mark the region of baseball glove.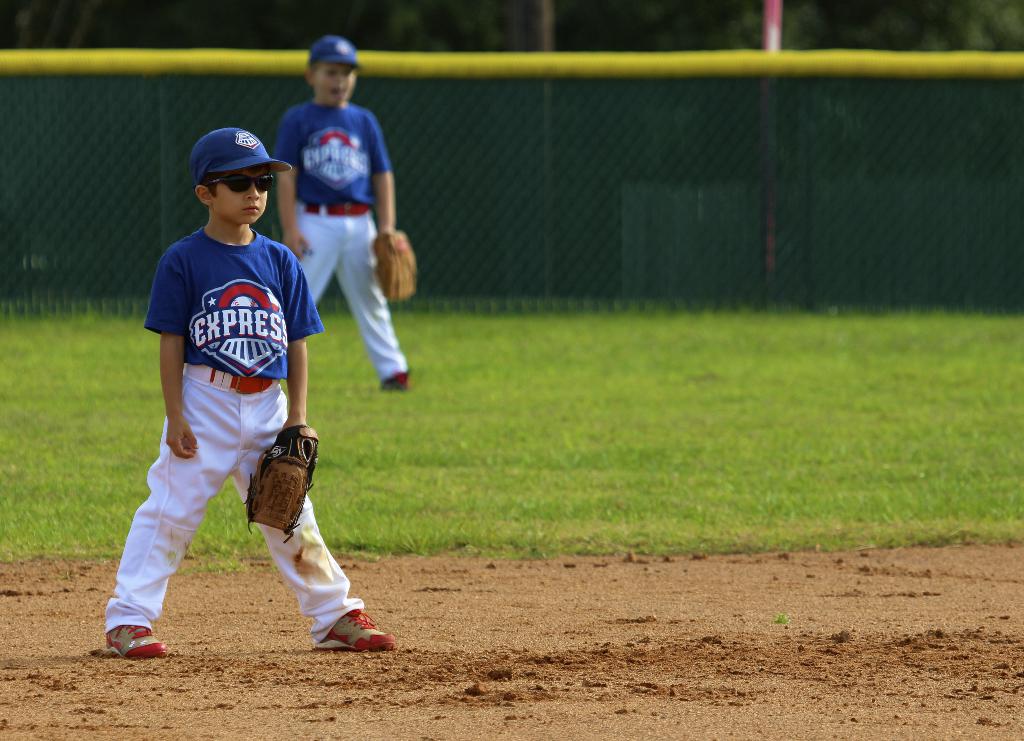
Region: select_region(241, 419, 321, 548).
